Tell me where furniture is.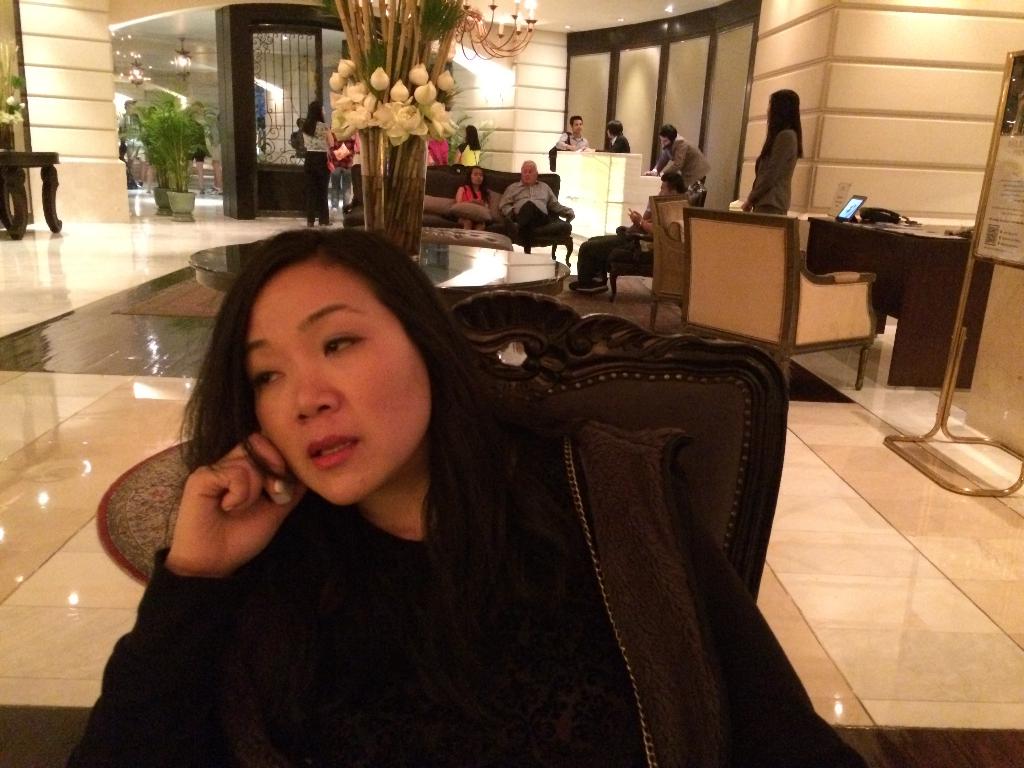
furniture is at Rect(646, 197, 690, 336).
